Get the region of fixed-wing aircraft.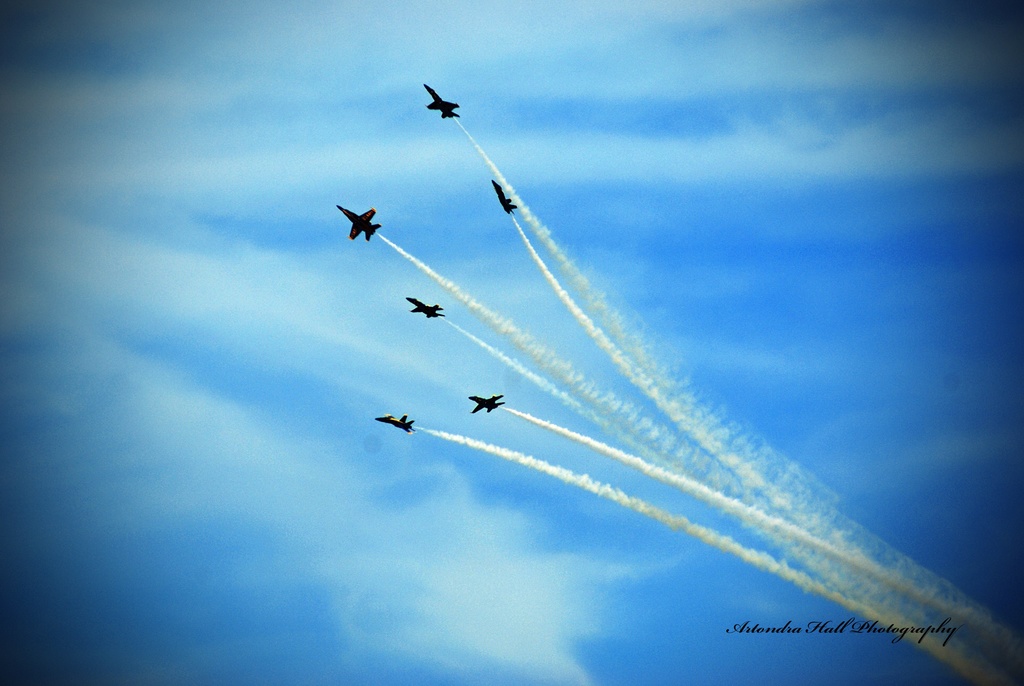
[379, 411, 417, 429].
